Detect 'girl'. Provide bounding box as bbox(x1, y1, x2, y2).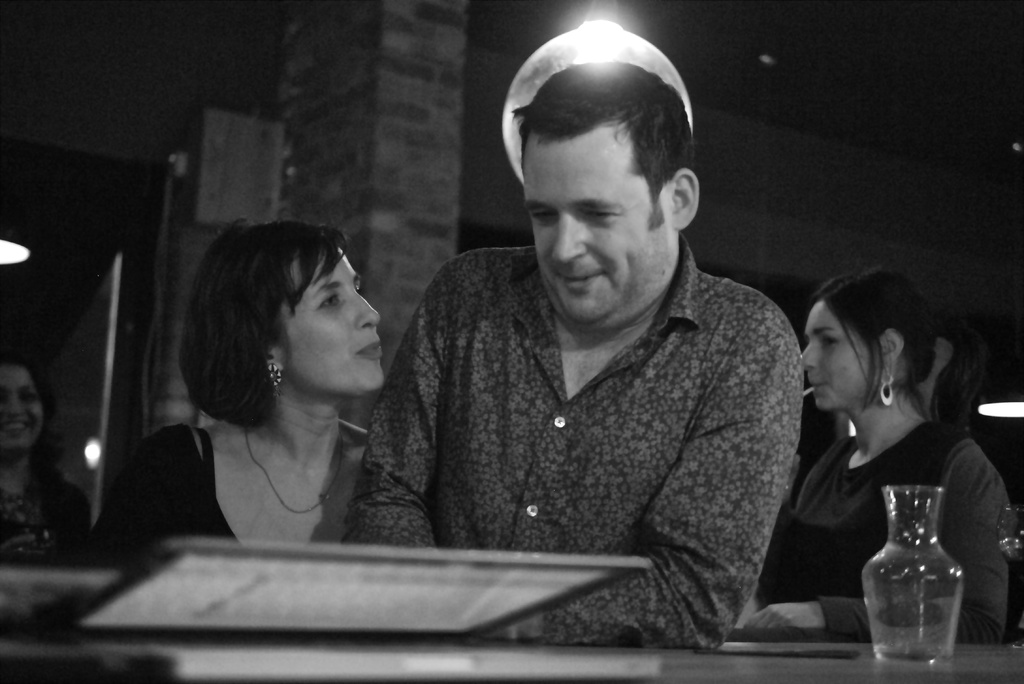
bbox(133, 213, 431, 582).
